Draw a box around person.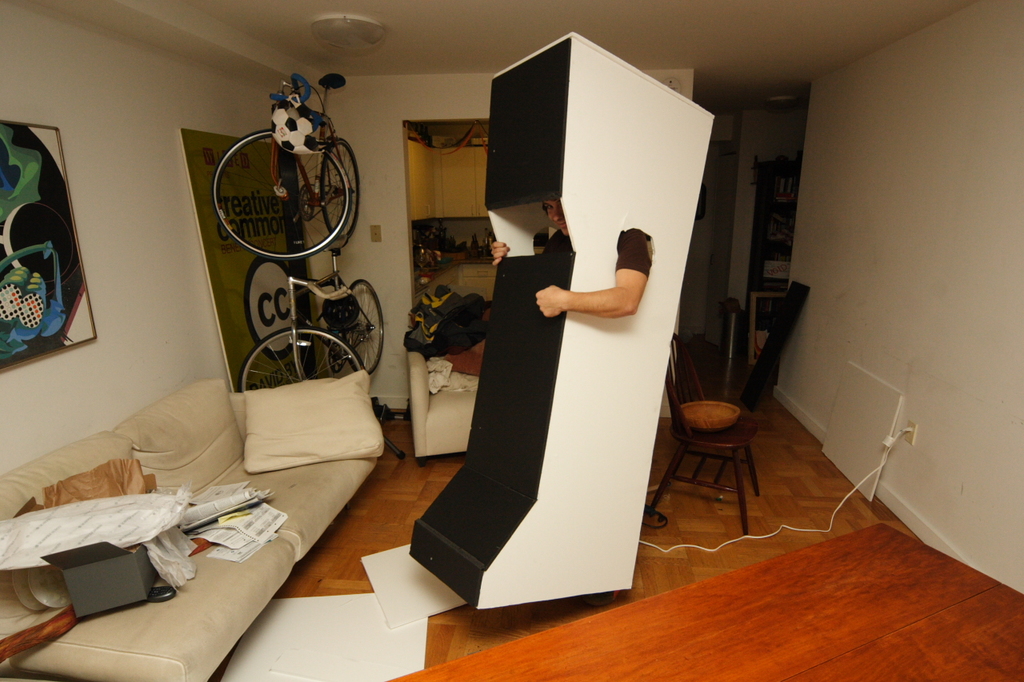
<box>475,174,663,334</box>.
